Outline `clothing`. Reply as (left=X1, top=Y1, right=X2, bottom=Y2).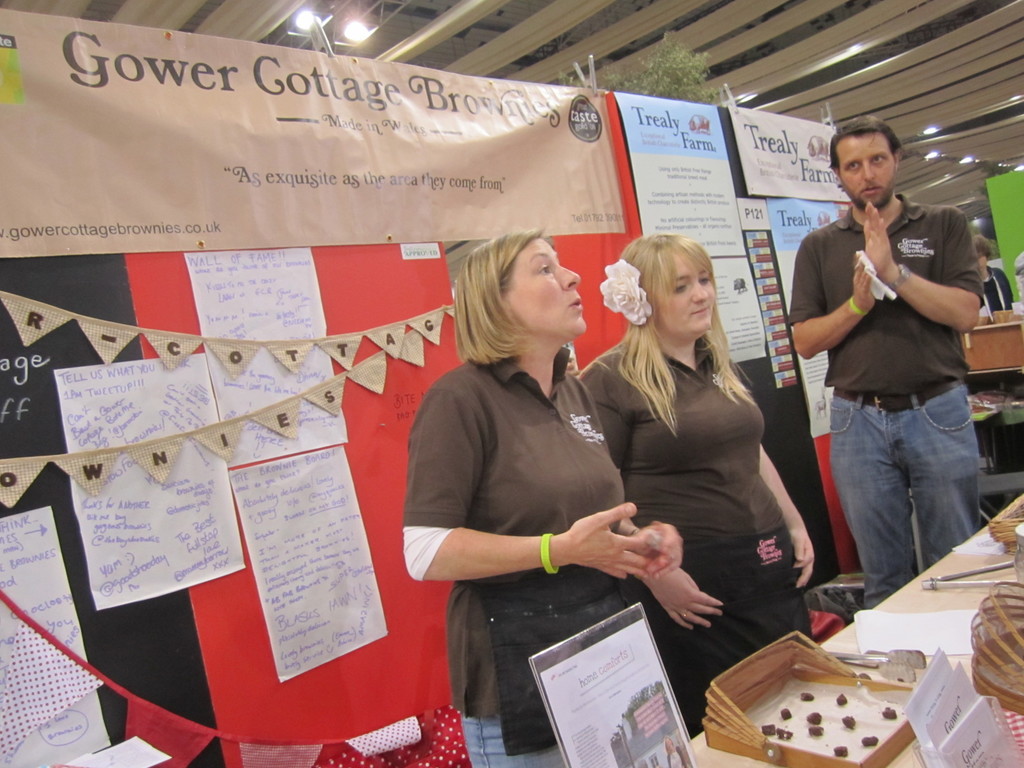
(left=791, top=197, right=987, bottom=598).
